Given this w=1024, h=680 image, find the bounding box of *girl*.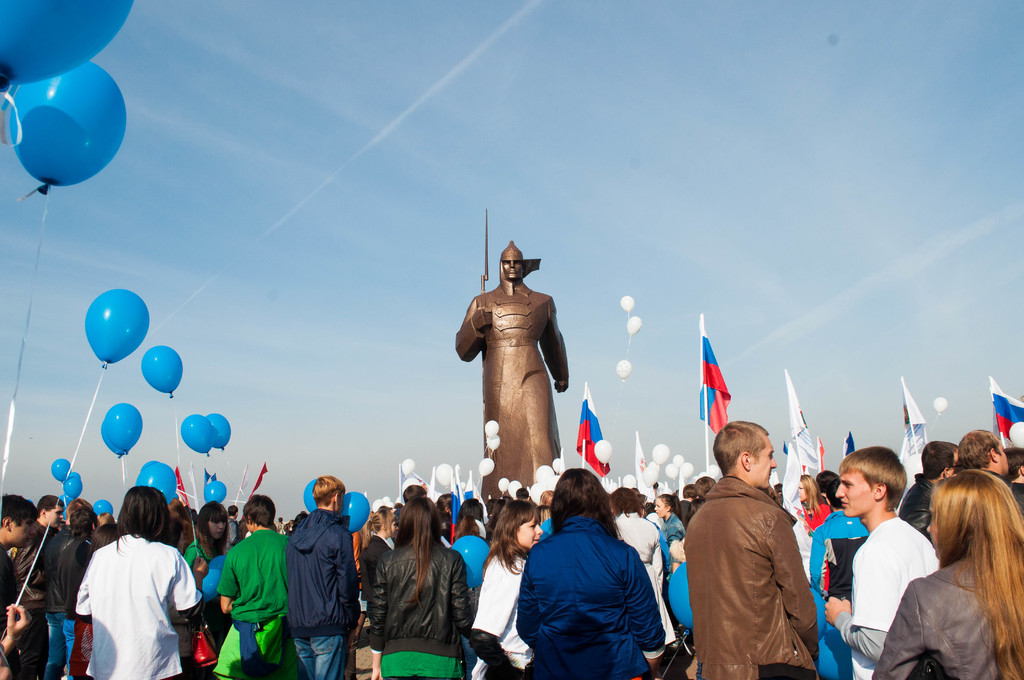
pyautogui.locateOnScreen(364, 493, 473, 679).
